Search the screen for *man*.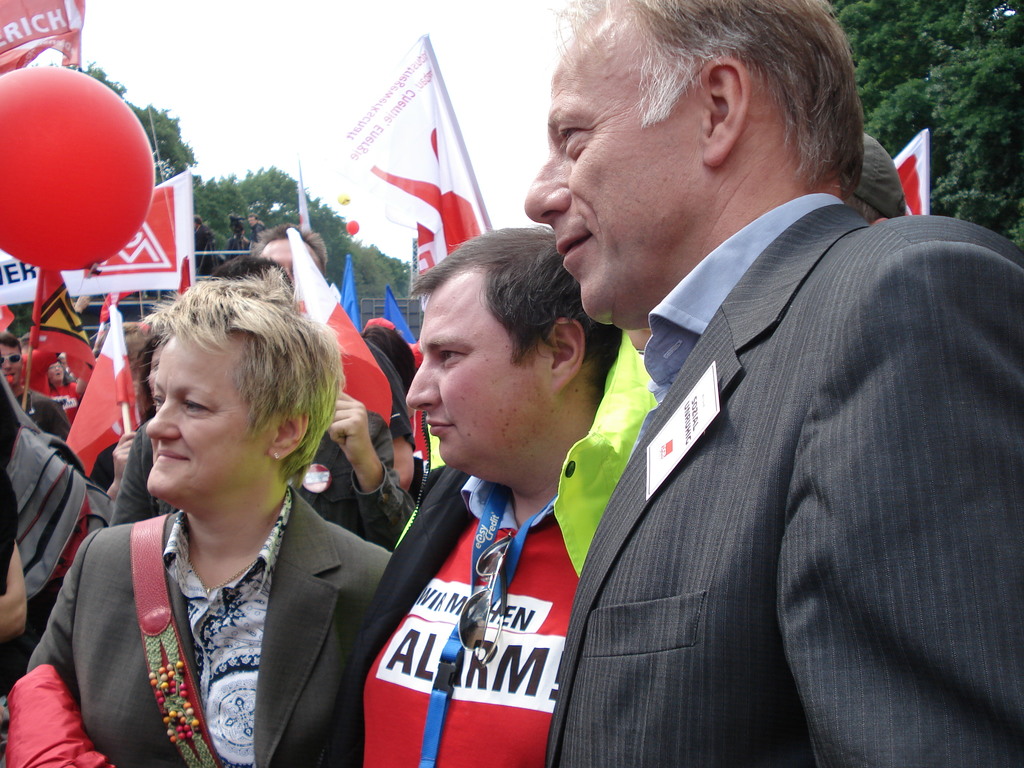
Found at 244, 222, 427, 559.
